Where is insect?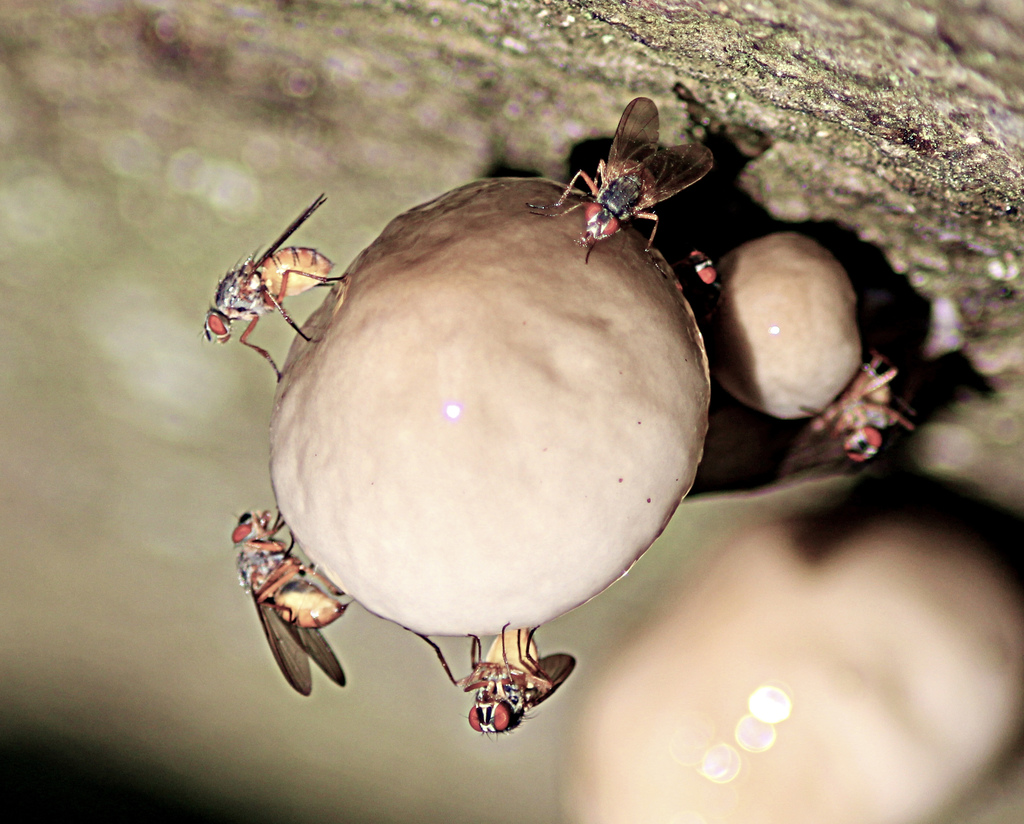
left=534, top=95, right=719, bottom=264.
